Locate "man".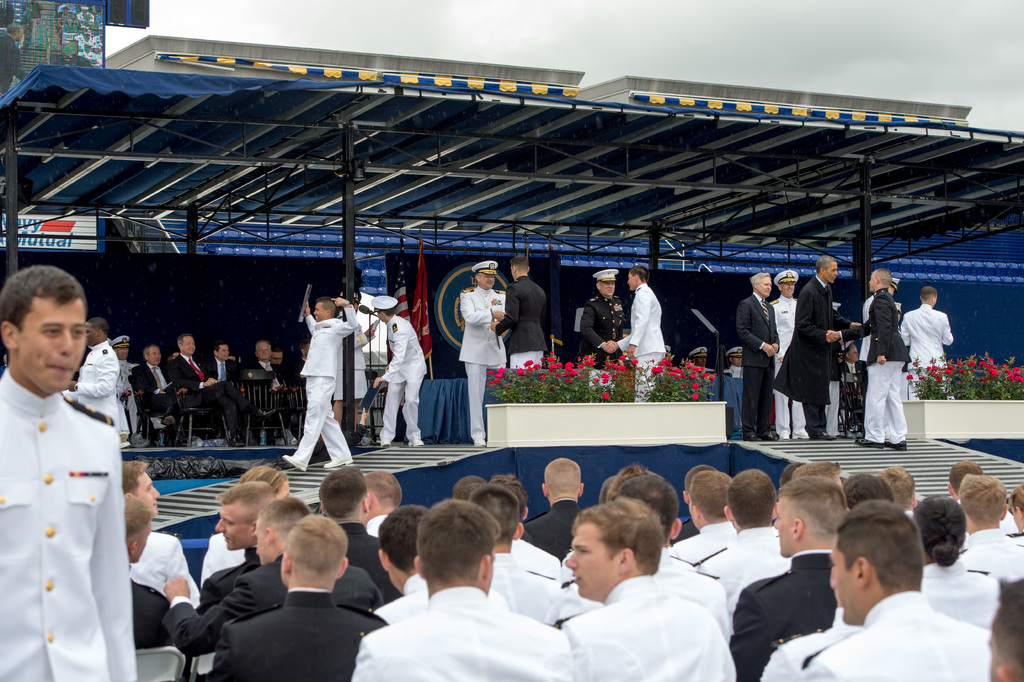
Bounding box: 464/264/513/445.
